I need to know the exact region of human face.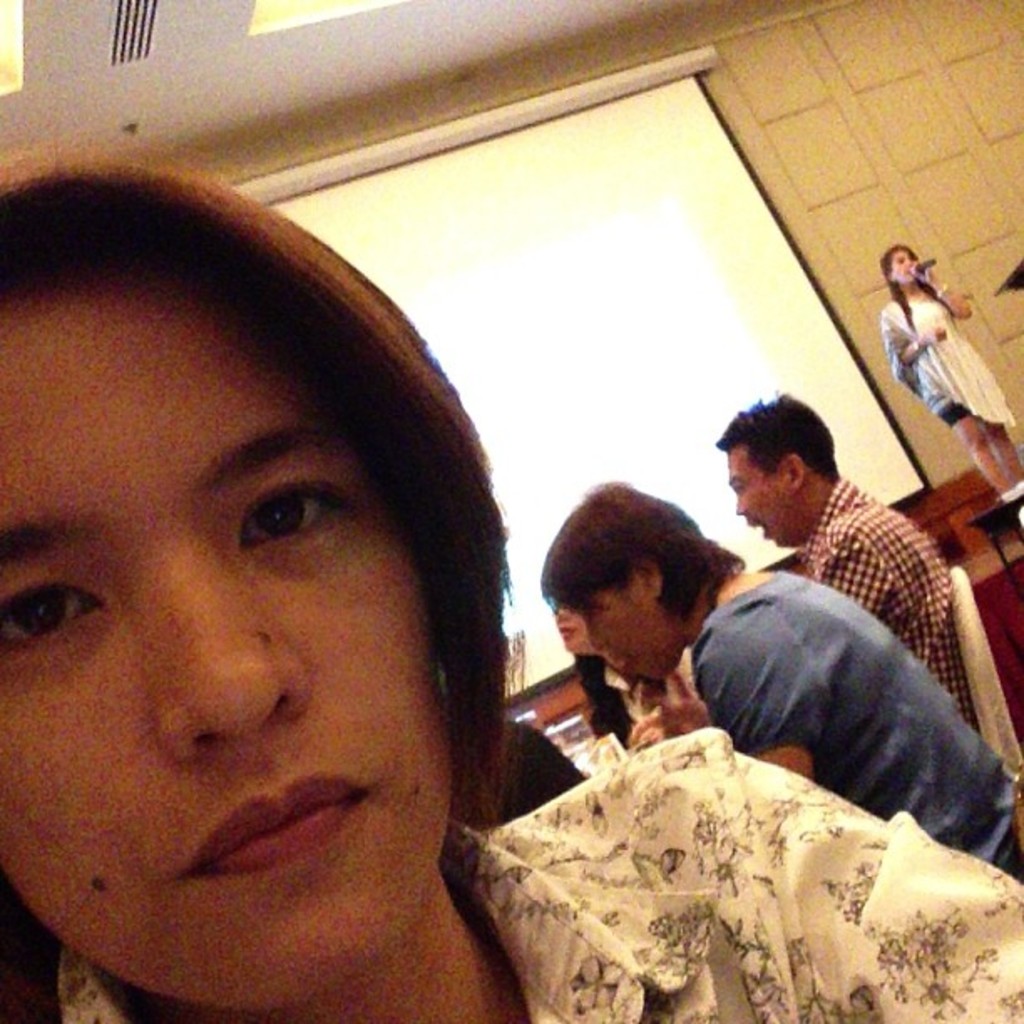
Region: bbox=(888, 253, 915, 281).
